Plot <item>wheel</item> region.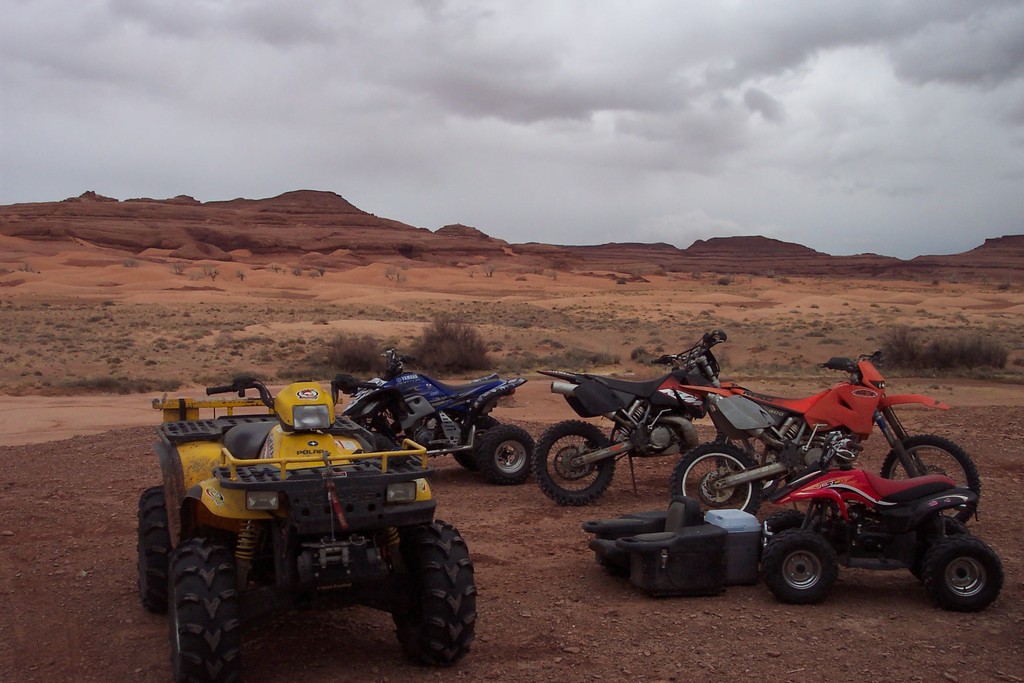
Plotted at 447:407:506:473.
